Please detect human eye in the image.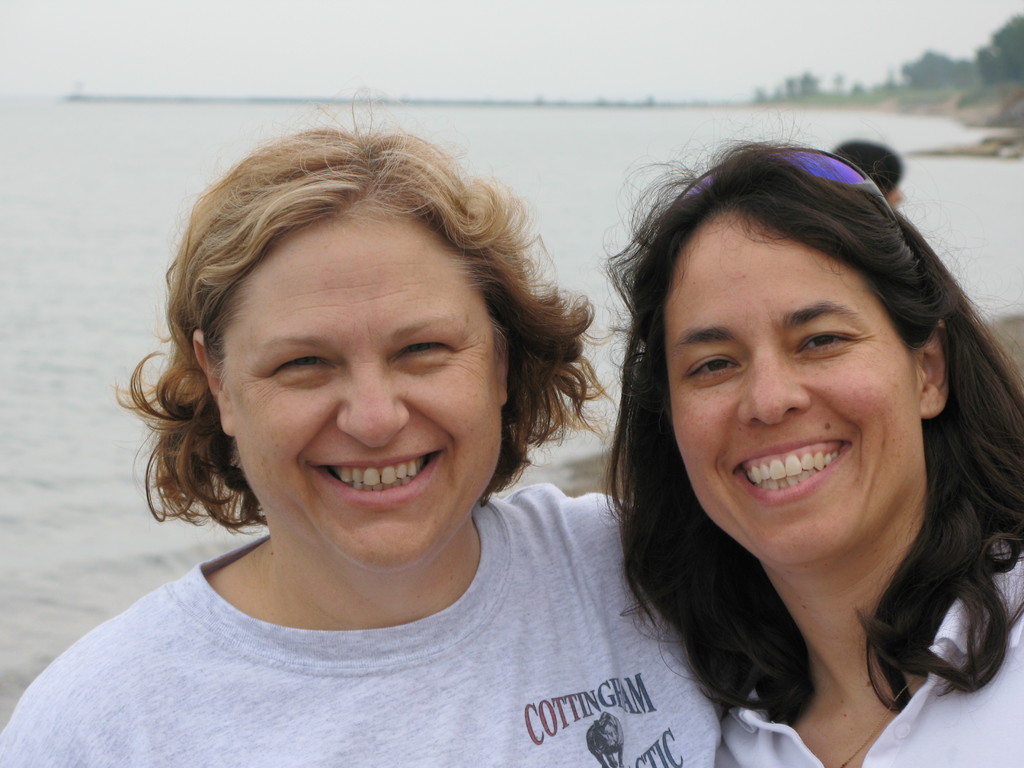
region(788, 332, 852, 362).
